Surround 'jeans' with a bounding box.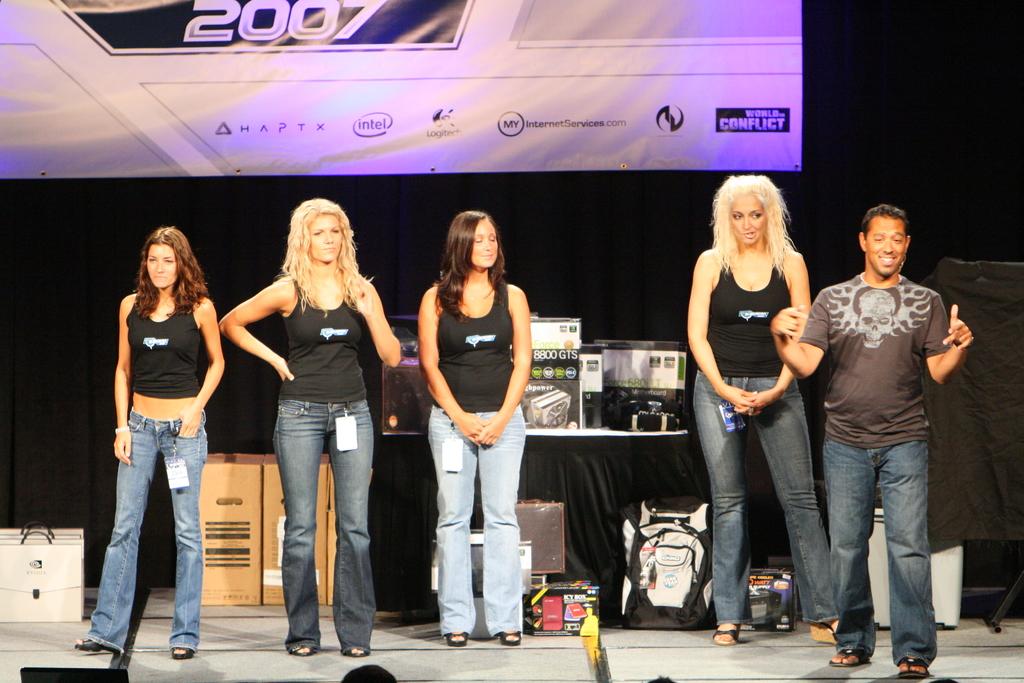
box(83, 413, 202, 670).
